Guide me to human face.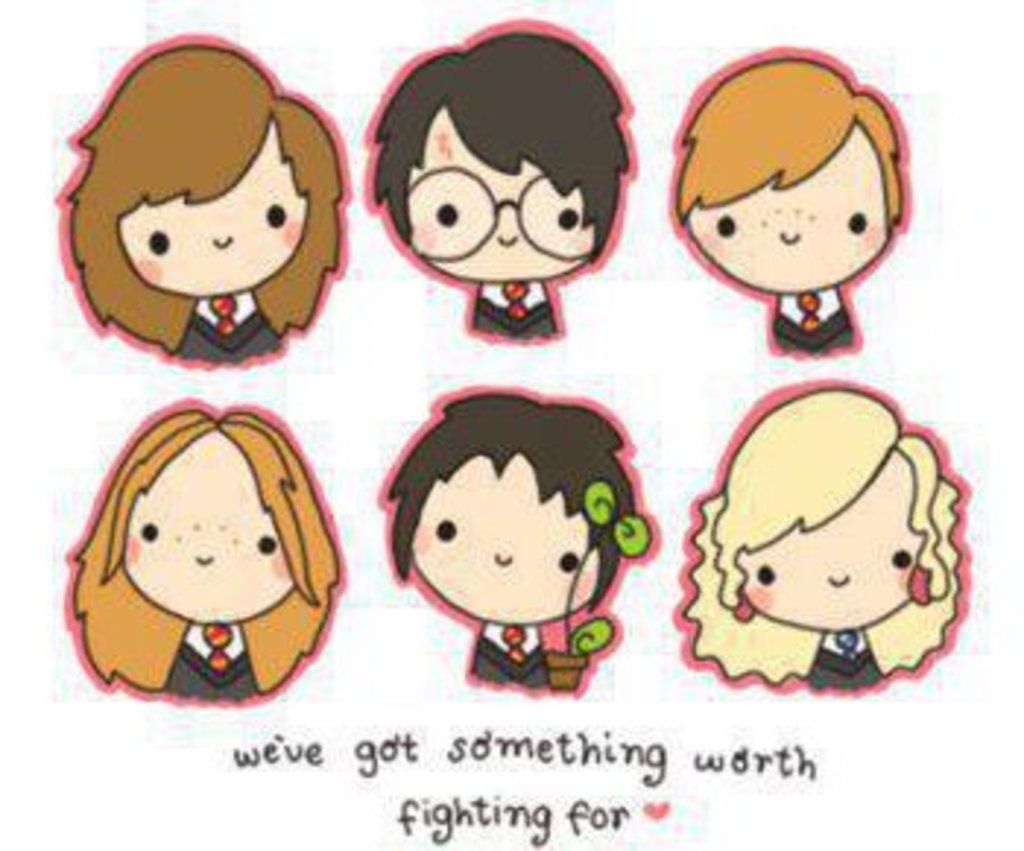
Guidance: crop(120, 430, 287, 626).
